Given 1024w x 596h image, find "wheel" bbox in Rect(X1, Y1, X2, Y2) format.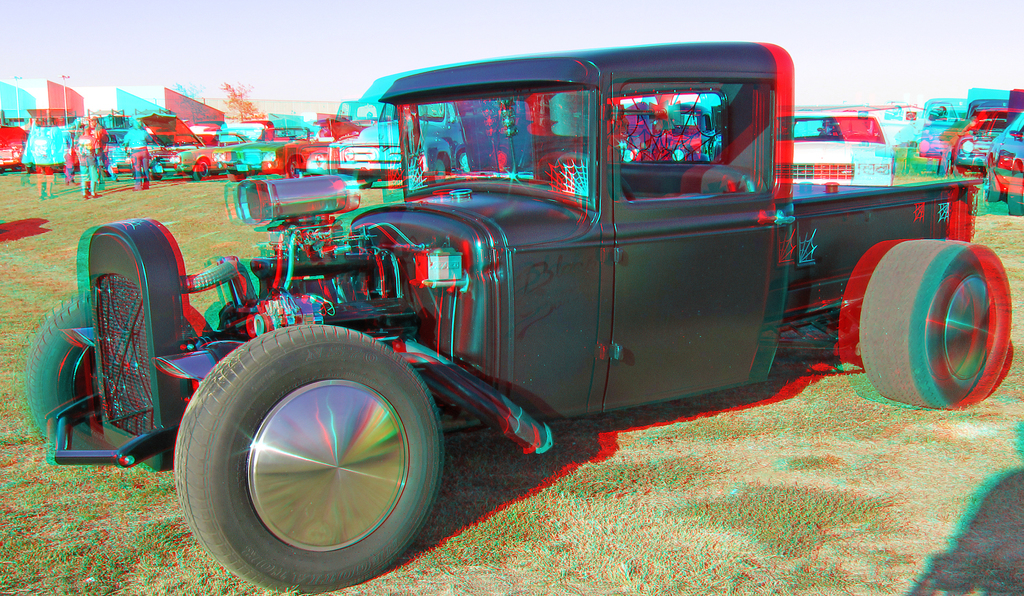
Rect(976, 165, 1005, 204).
